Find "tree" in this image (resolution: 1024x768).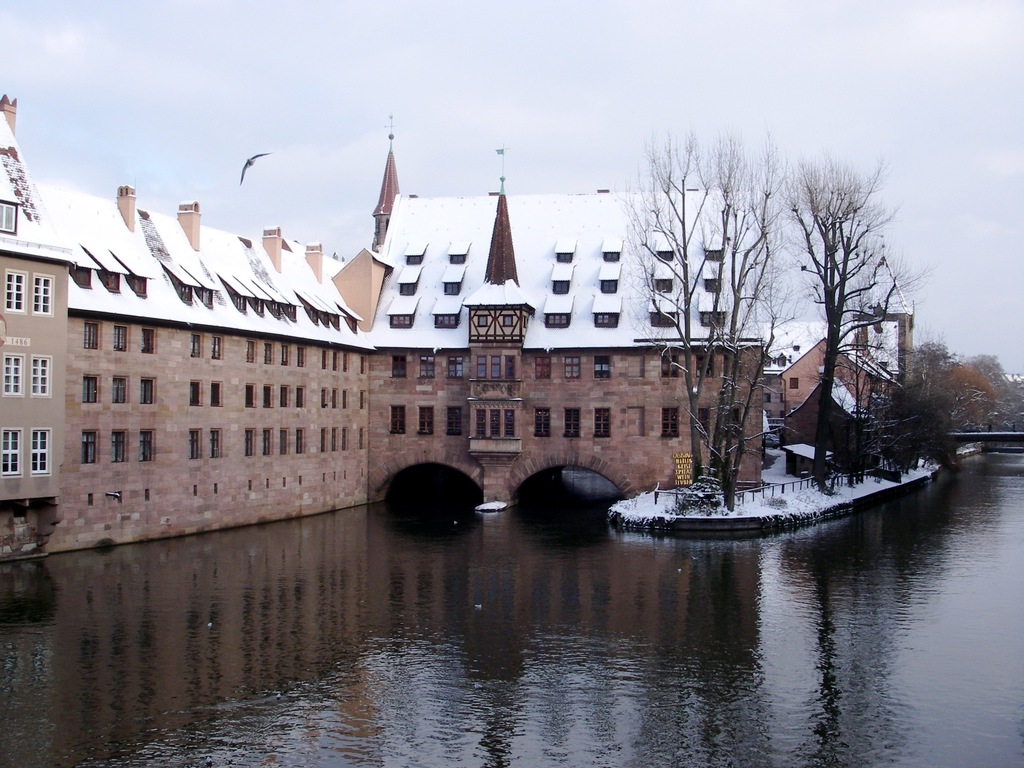
bbox=[968, 348, 1011, 426].
